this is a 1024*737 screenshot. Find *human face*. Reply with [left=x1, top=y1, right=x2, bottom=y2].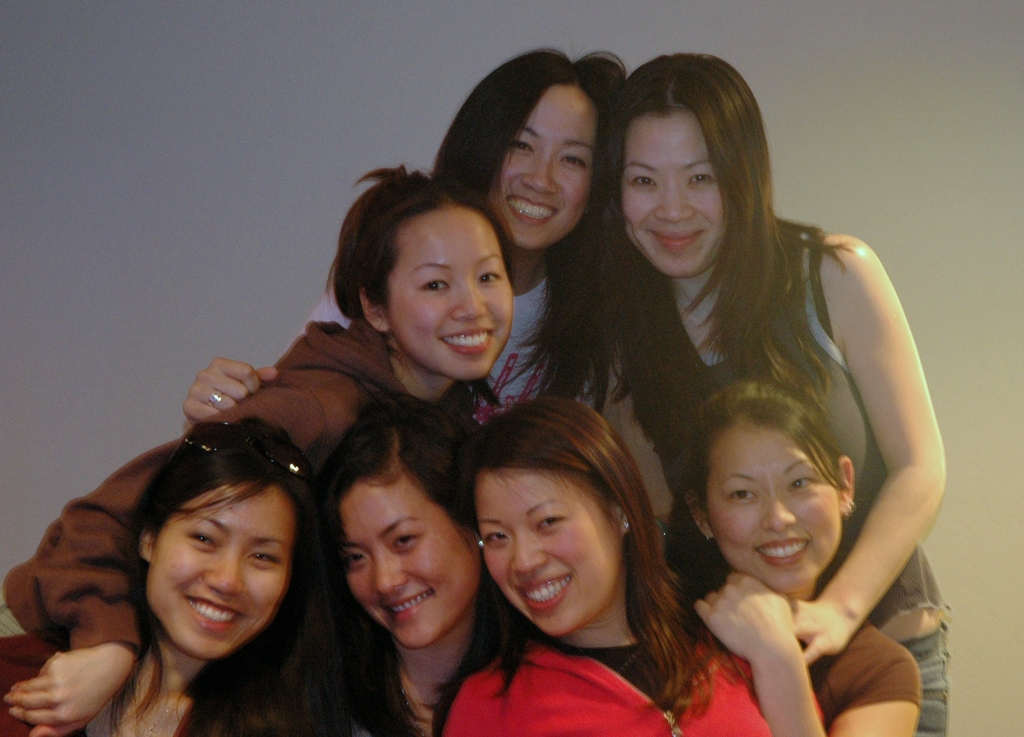
[left=345, top=475, right=483, bottom=649].
